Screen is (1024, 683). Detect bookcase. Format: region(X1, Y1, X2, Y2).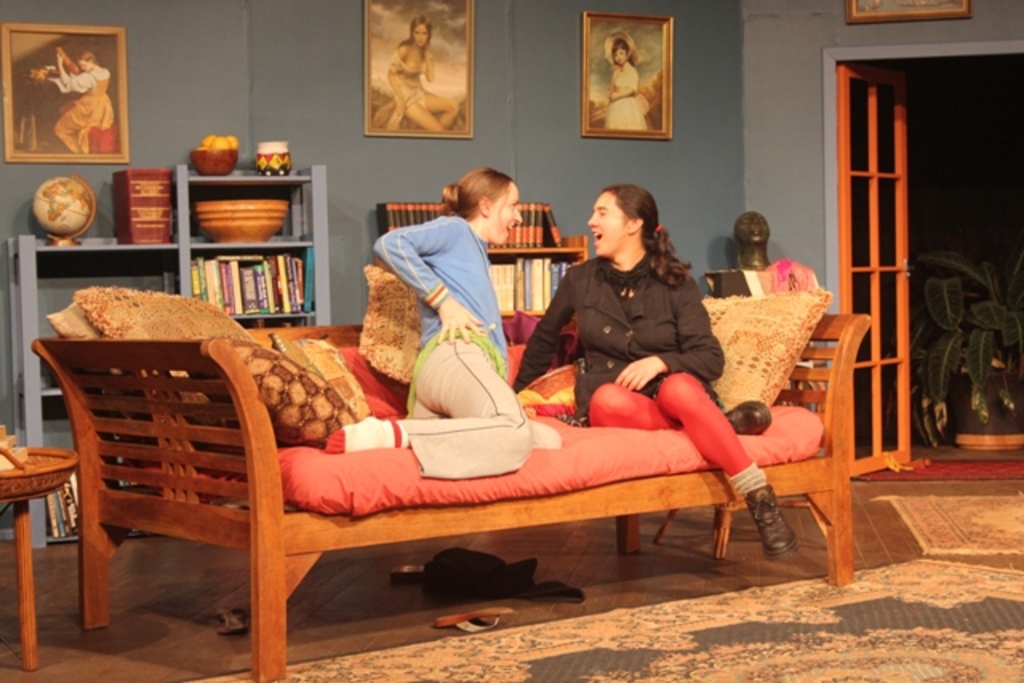
region(6, 160, 338, 545).
